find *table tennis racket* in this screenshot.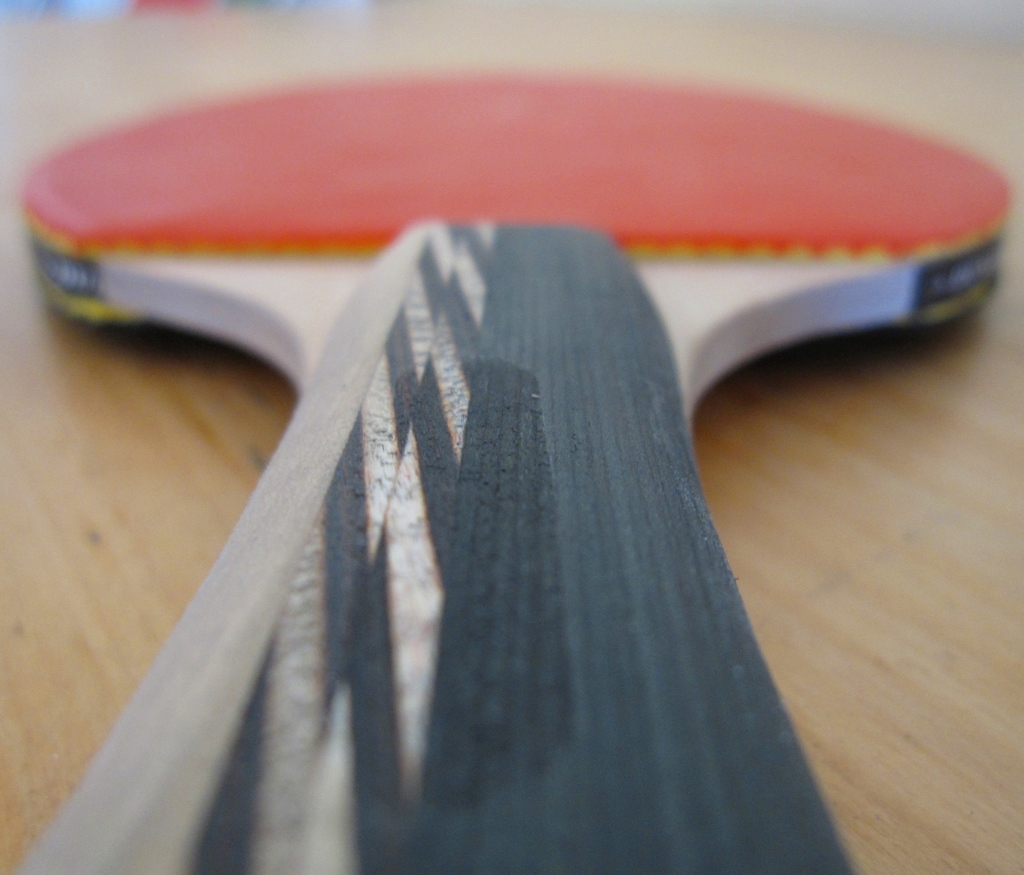
The bounding box for *table tennis racket* is (x1=22, y1=65, x2=1011, y2=874).
